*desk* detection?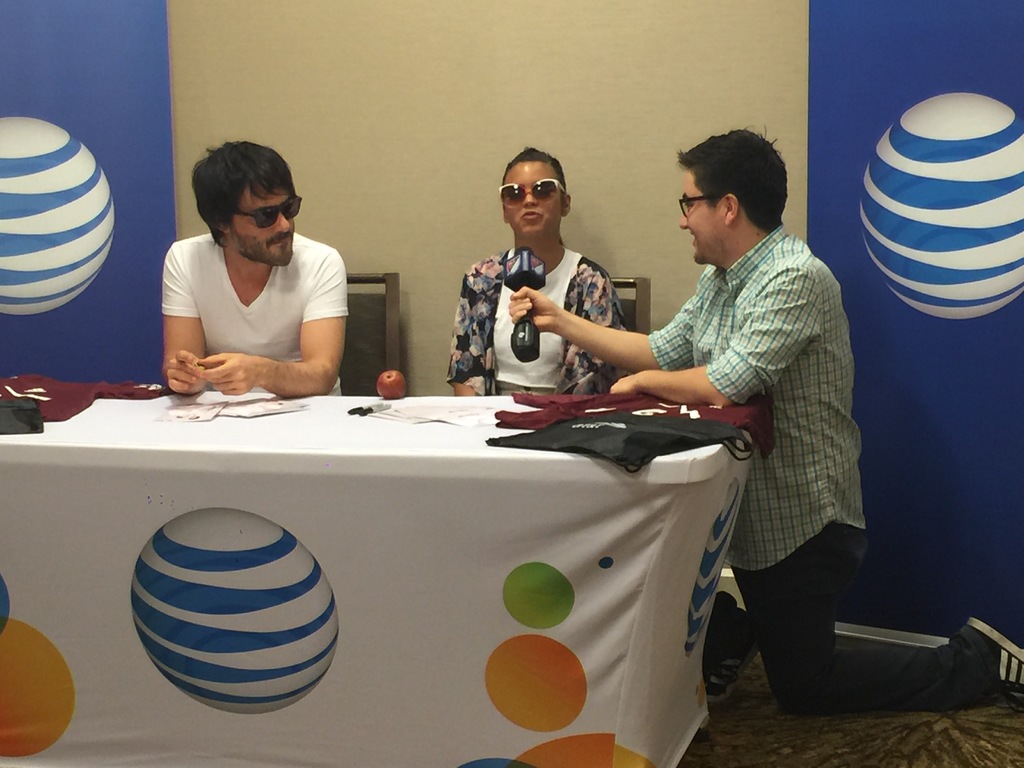
Rect(0, 392, 750, 767)
